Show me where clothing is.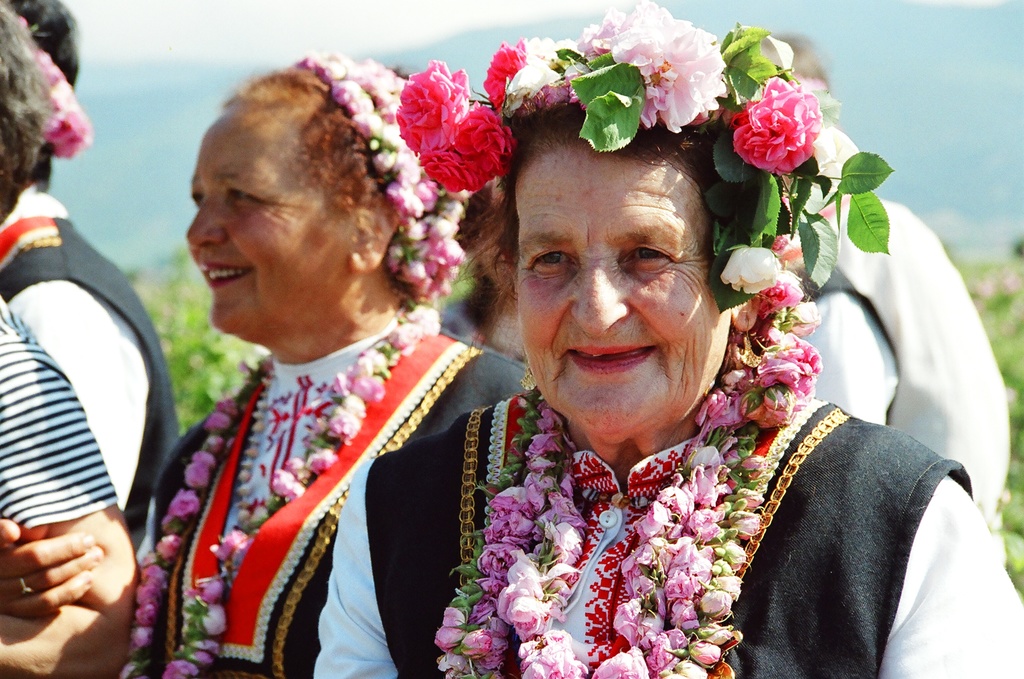
clothing is at <region>309, 386, 1023, 678</region>.
